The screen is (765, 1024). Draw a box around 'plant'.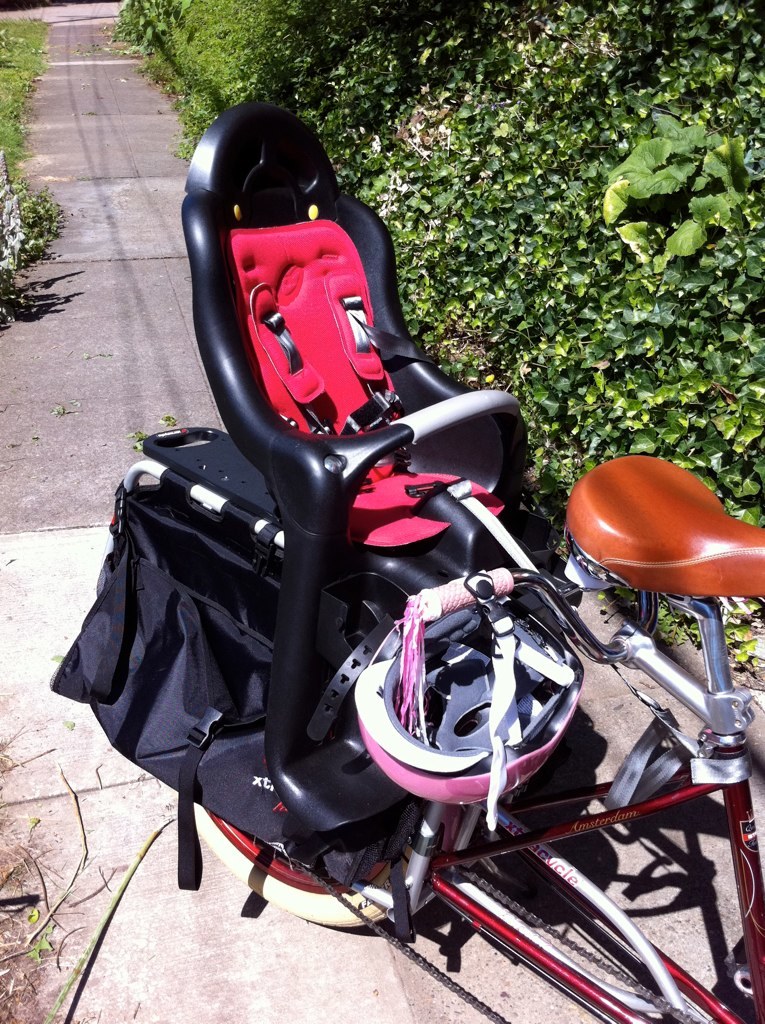
0:726:160:1023.
